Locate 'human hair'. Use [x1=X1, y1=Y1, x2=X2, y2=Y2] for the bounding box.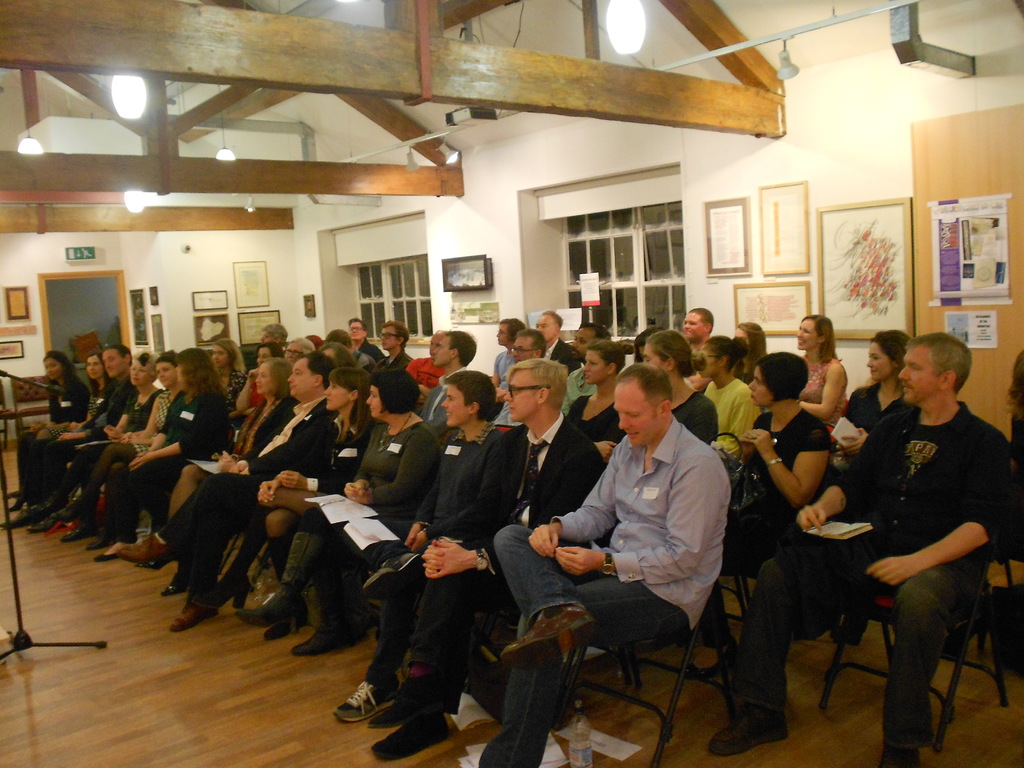
[x1=506, y1=353, x2=569, y2=410].
